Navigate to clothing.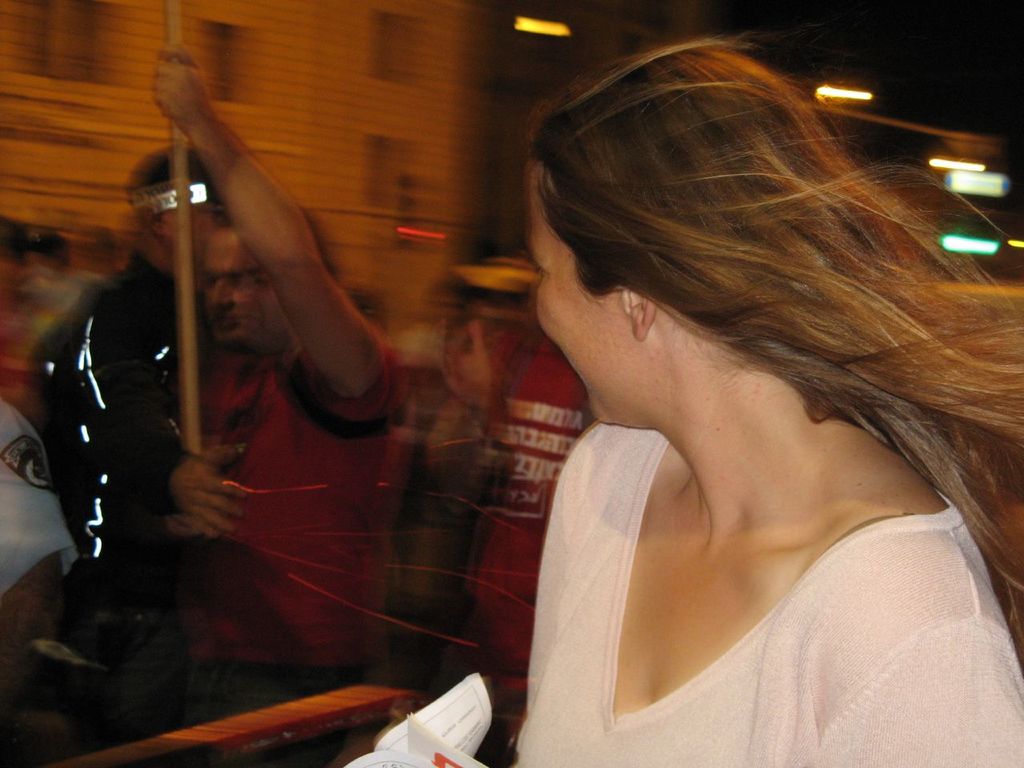
Navigation target: detection(46, 244, 220, 592).
